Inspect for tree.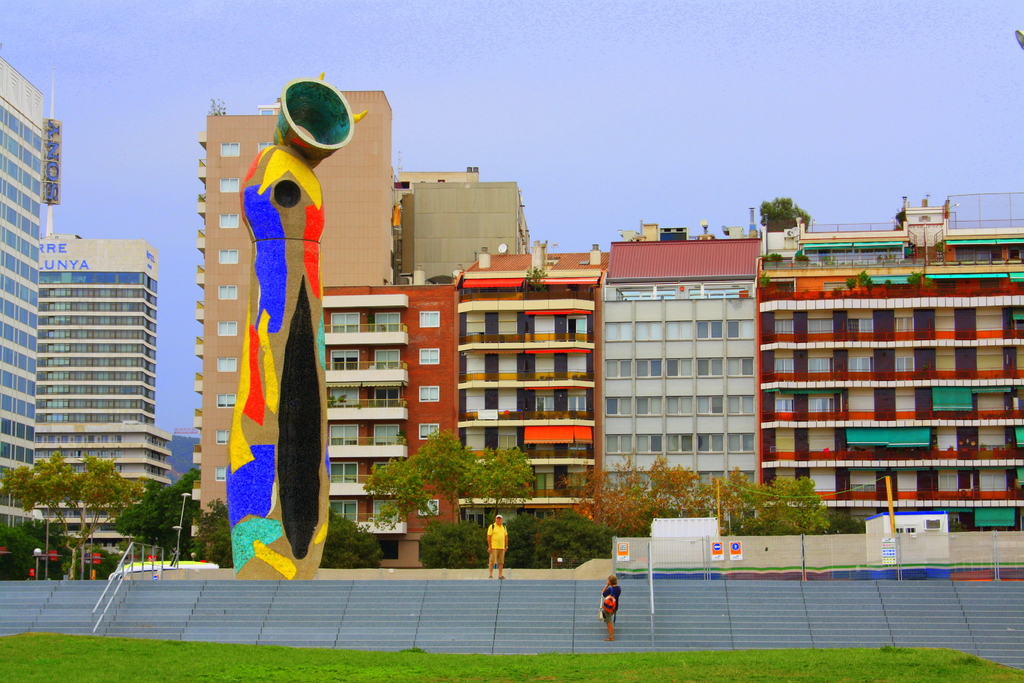
Inspection: left=417, top=506, right=544, bottom=570.
